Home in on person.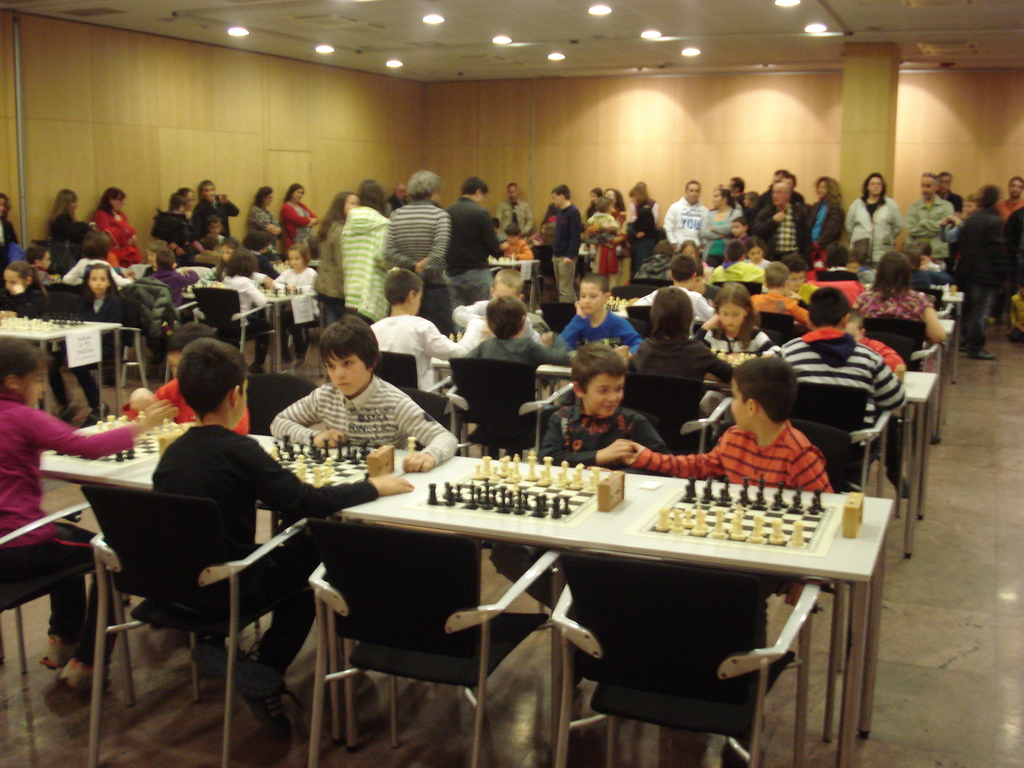
Homed in at x1=392 y1=180 x2=410 y2=214.
